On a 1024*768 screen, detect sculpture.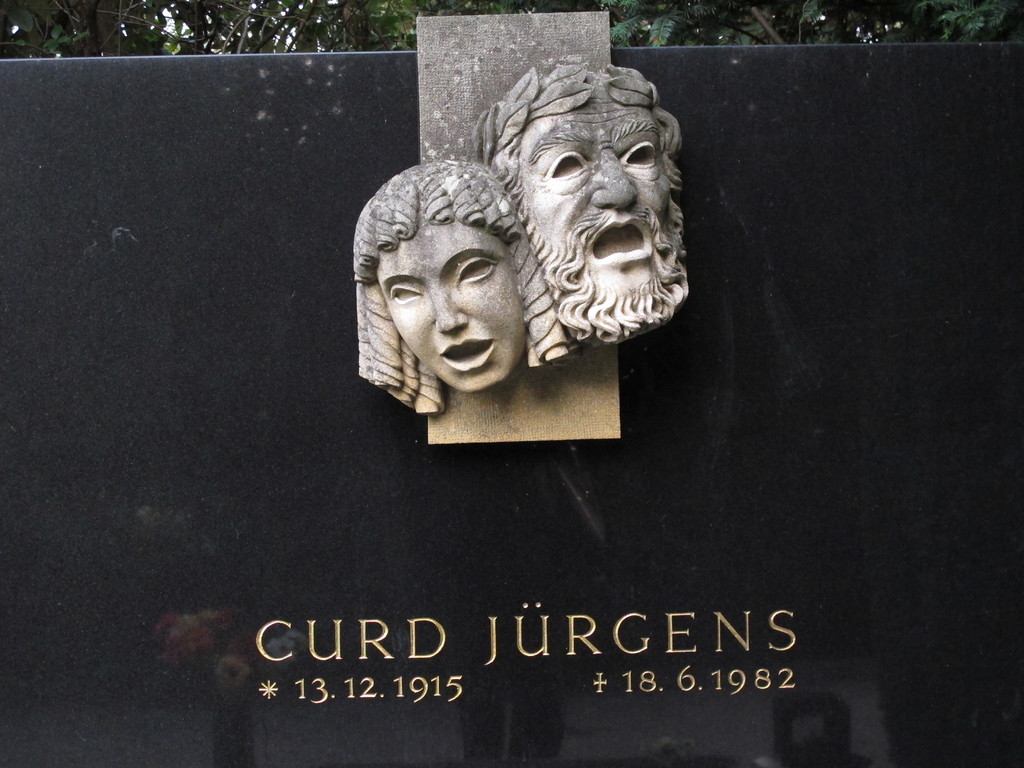
locate(356, 60, 692, 415).
